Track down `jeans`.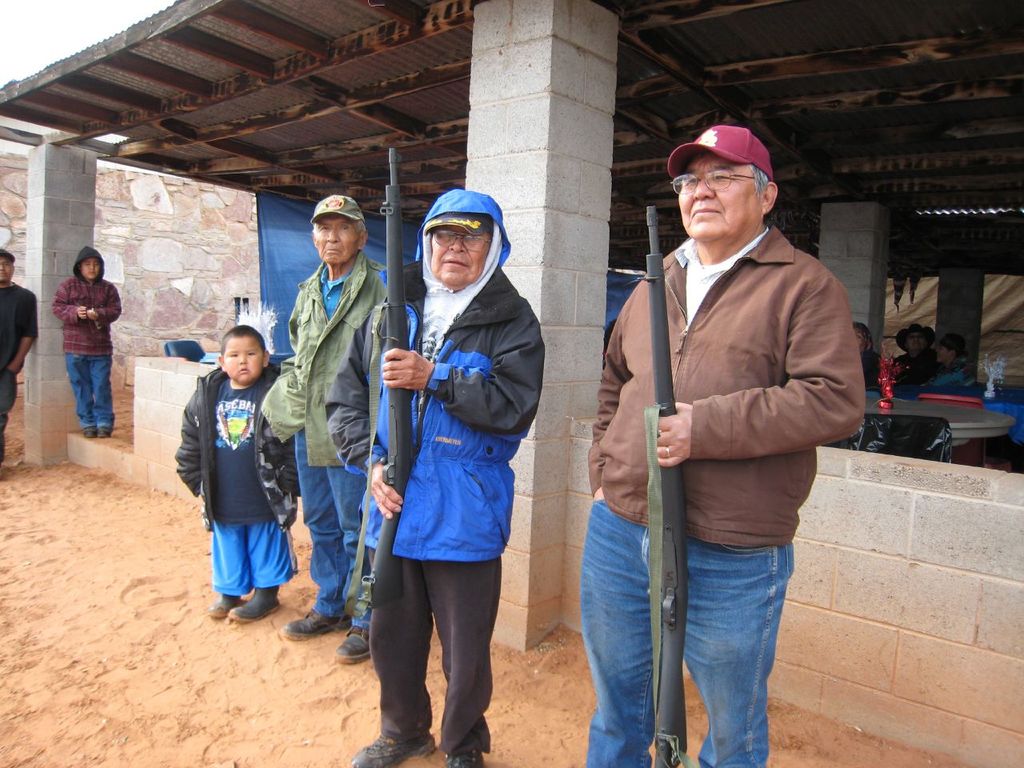
Tracked to box(64, 354, 111, 422).
